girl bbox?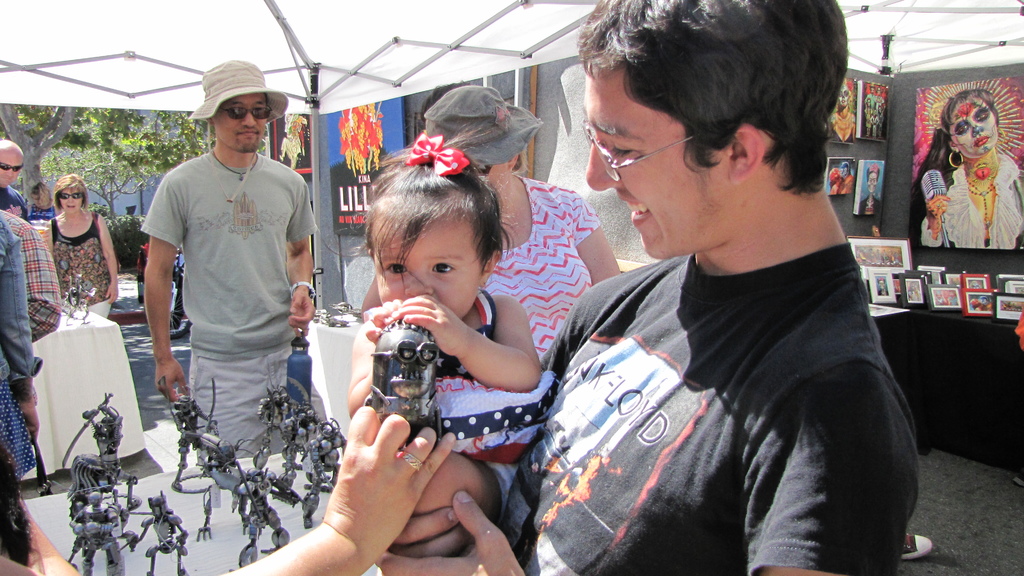
[349, 131, 549, 554]
